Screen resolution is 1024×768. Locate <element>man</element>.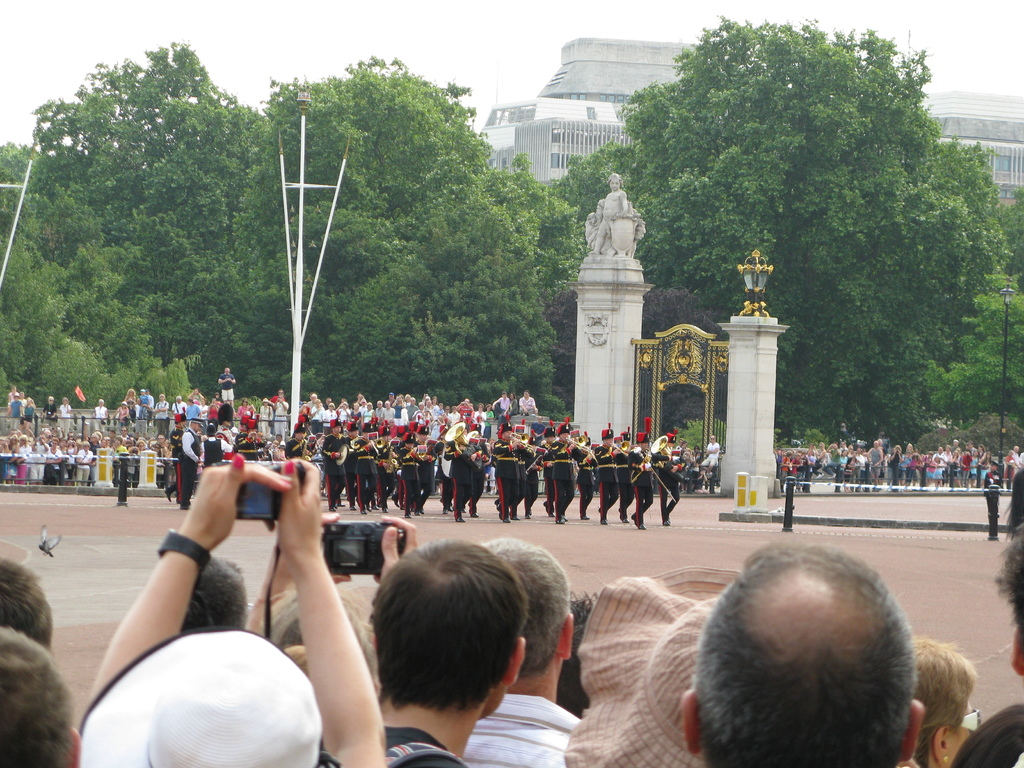
detection(681, 532, 927, 767).
